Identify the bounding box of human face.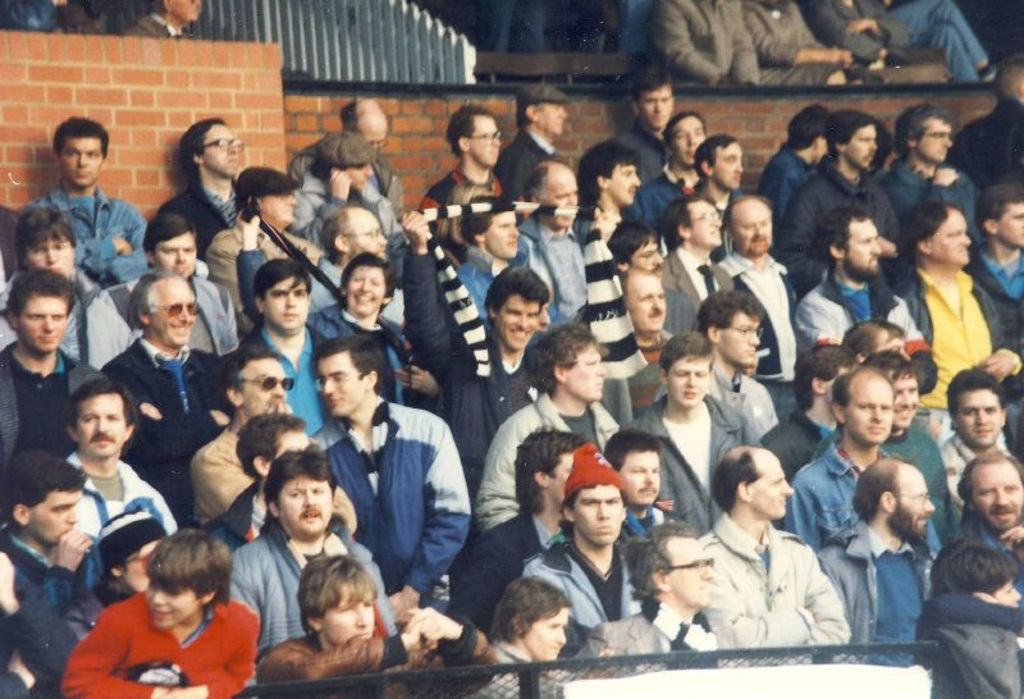
pyautogui.locateOnScreen(993, 200, 1023, 243).
